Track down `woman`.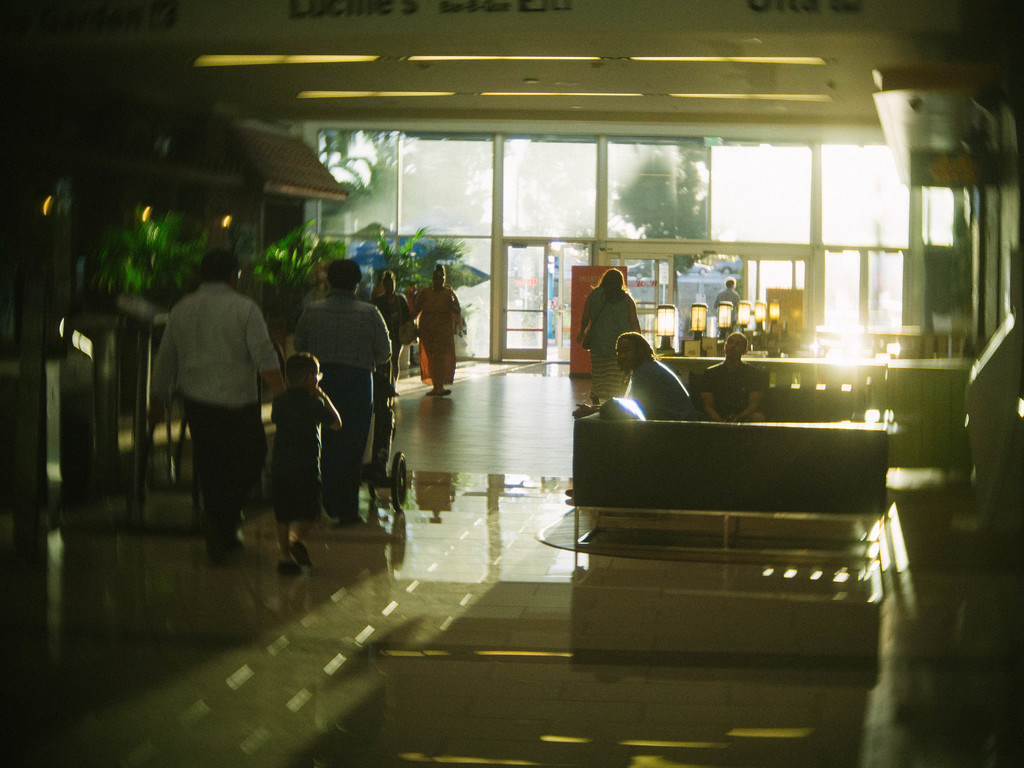
Tracked to 583:272:648:413.
